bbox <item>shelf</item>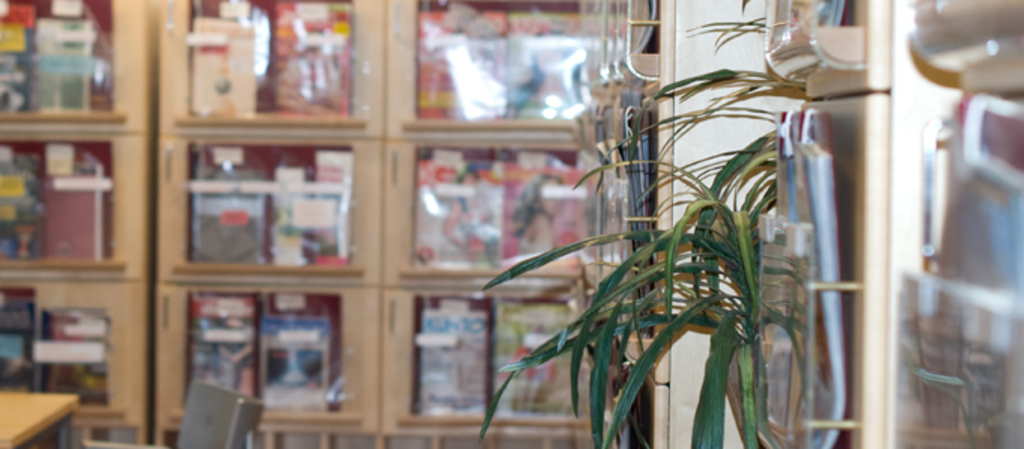
<region>142, 423, 367, 447</region>
